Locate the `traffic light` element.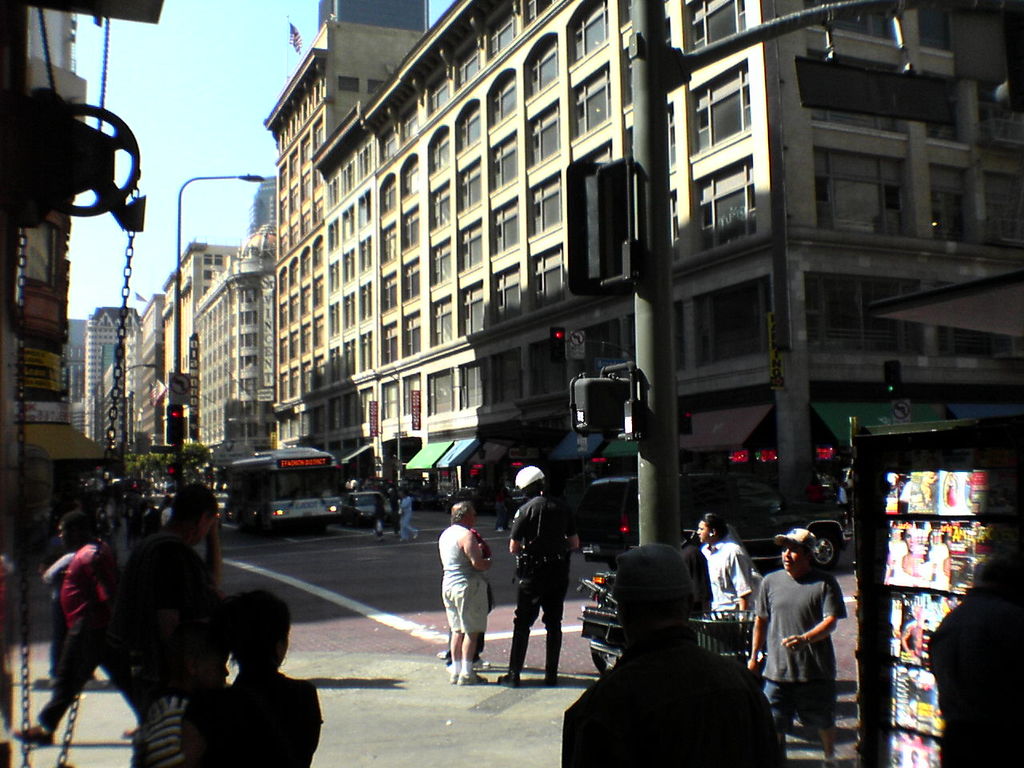
Element bbox: [x1=565, y1=162, x2=637, y2=304].
